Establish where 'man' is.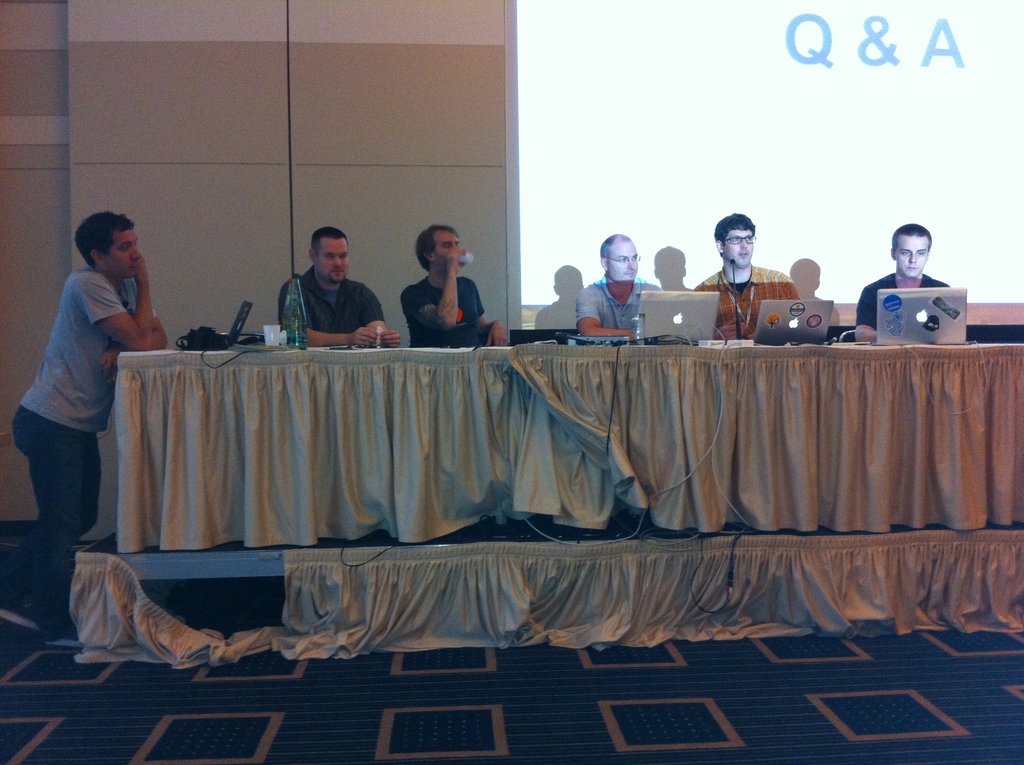
Established at l=406, t=226, r=508, b=348.
